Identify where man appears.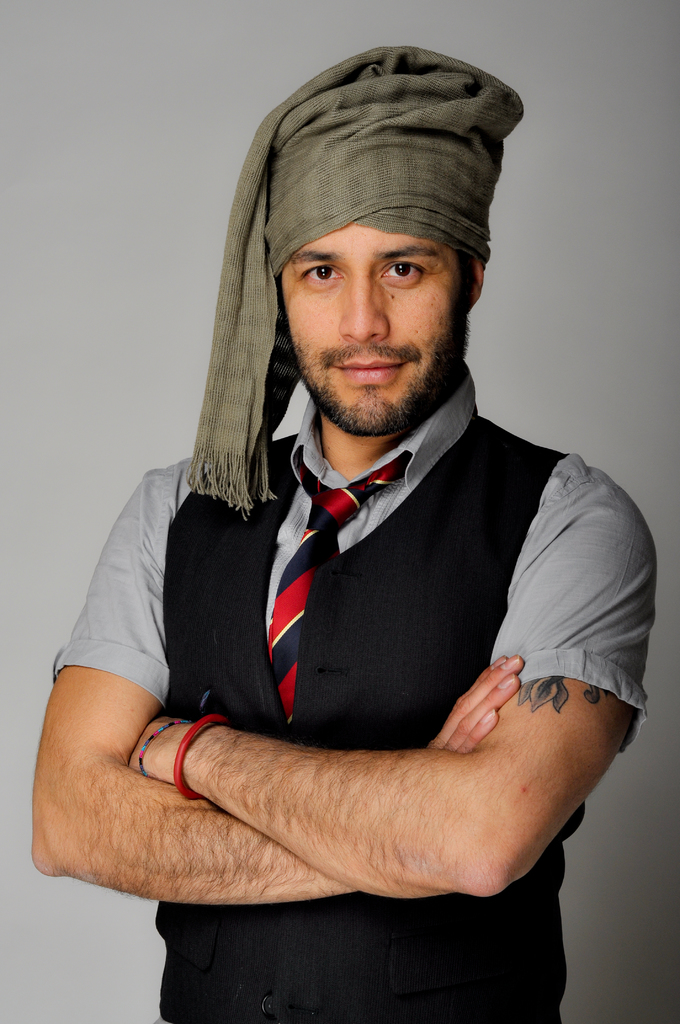
Appears at box(31, 44, 656, 1023).
